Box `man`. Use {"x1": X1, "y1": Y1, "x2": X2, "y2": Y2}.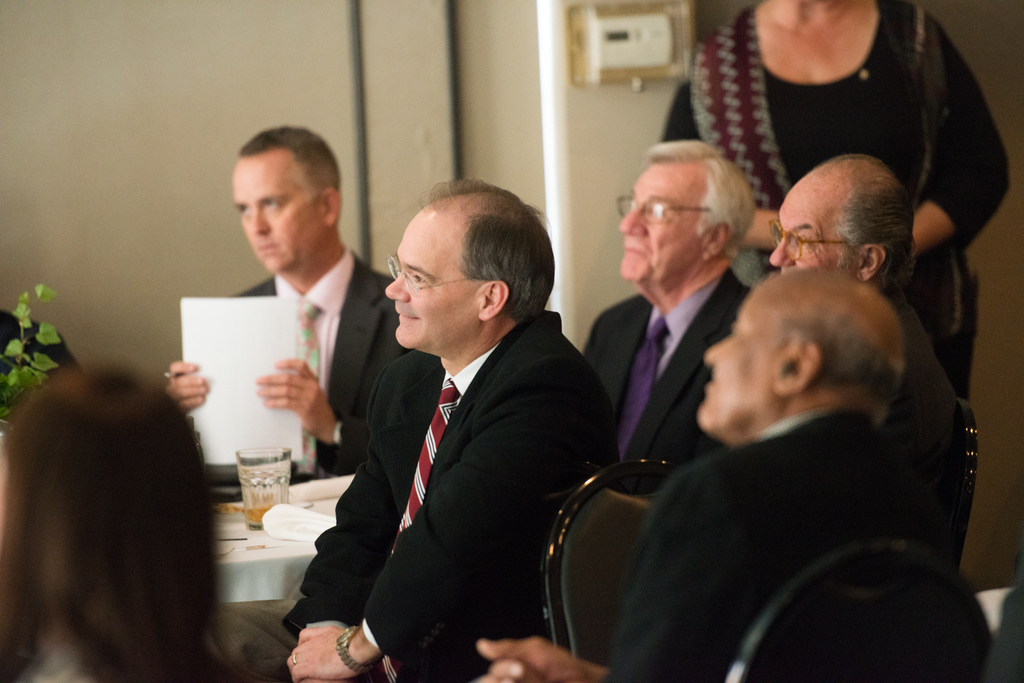
{"x1": 570, "y1": 124, "x2": 762, "y2": 451}.
